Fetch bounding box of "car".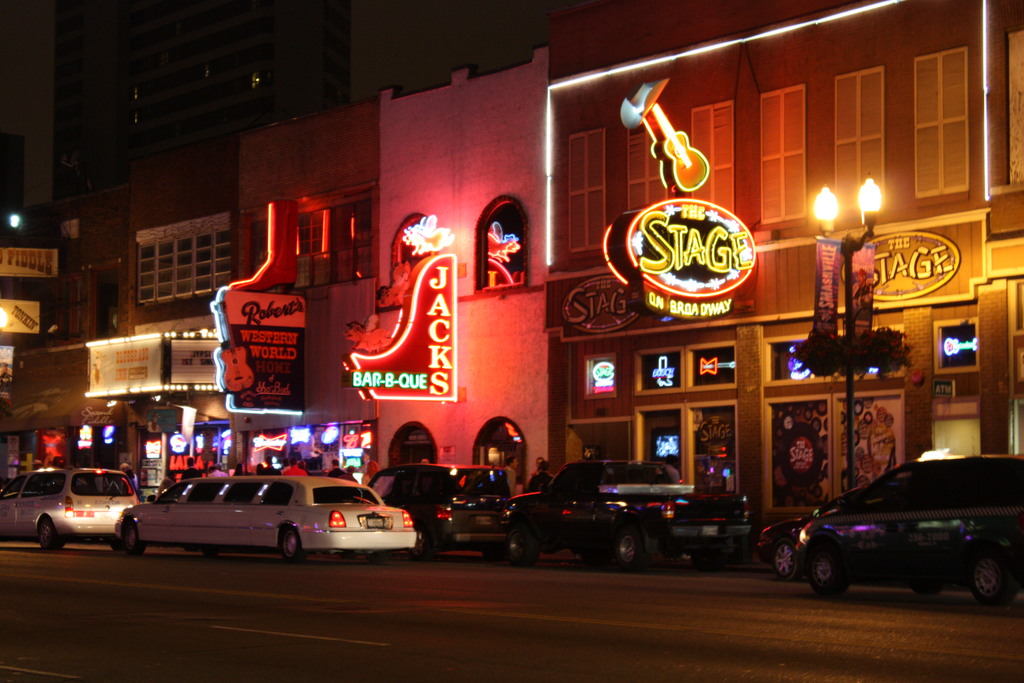
Bbox: BBox(757, 506, 816, 575).
